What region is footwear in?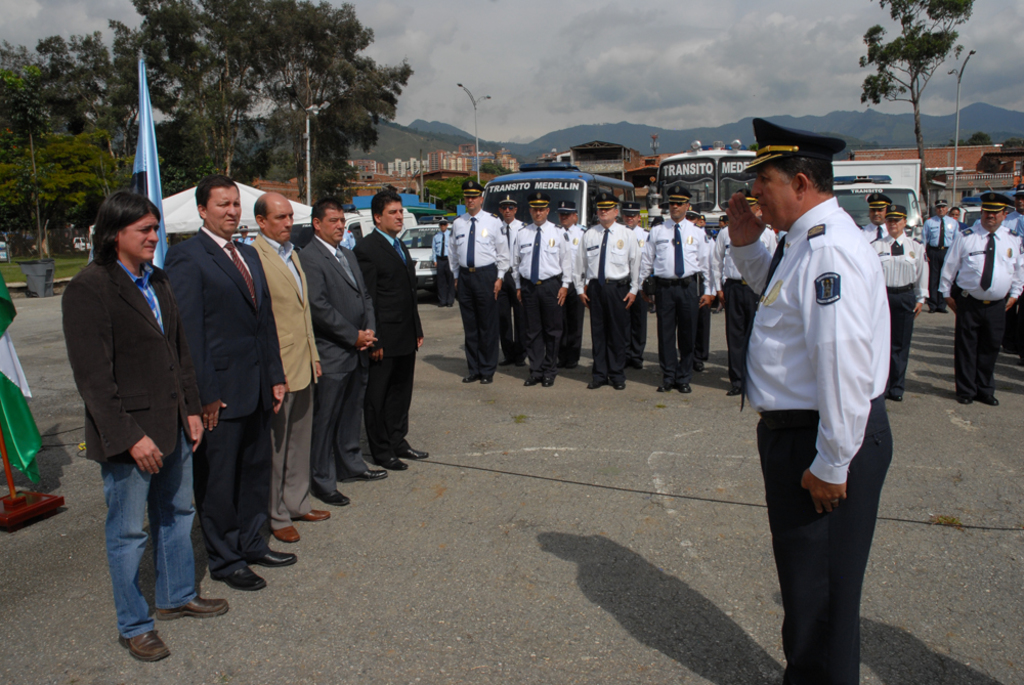
(left=654, top=382, right=672, bottom=391).
